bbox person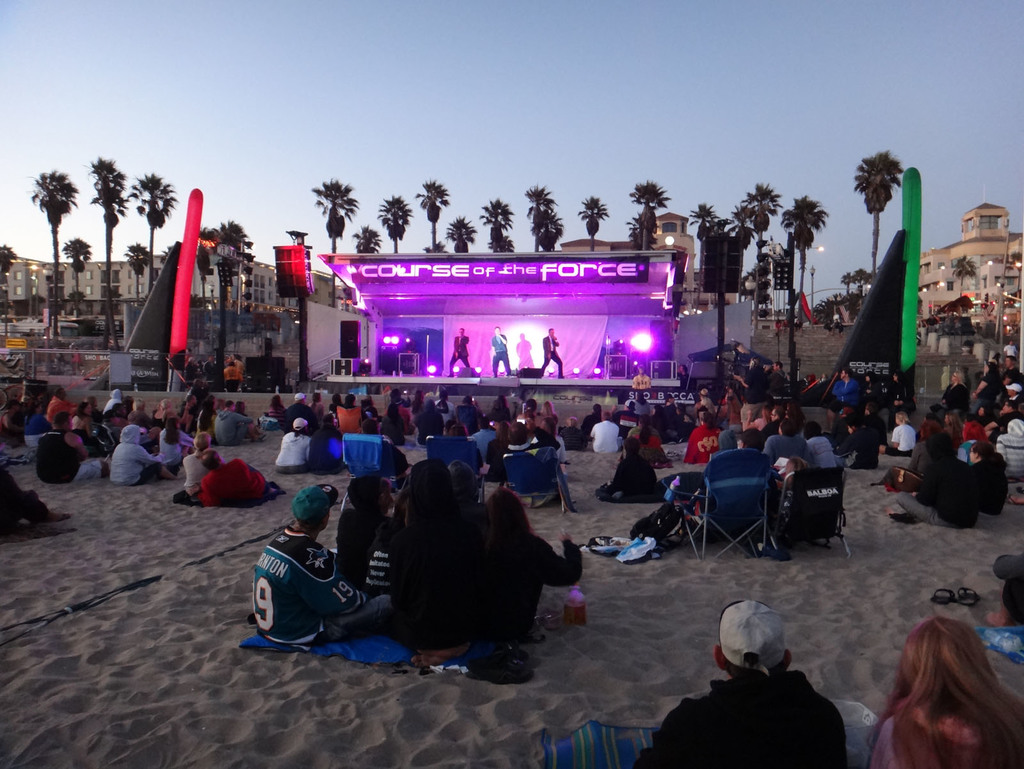
(left=252, top=475, right=373, bottom=667)
